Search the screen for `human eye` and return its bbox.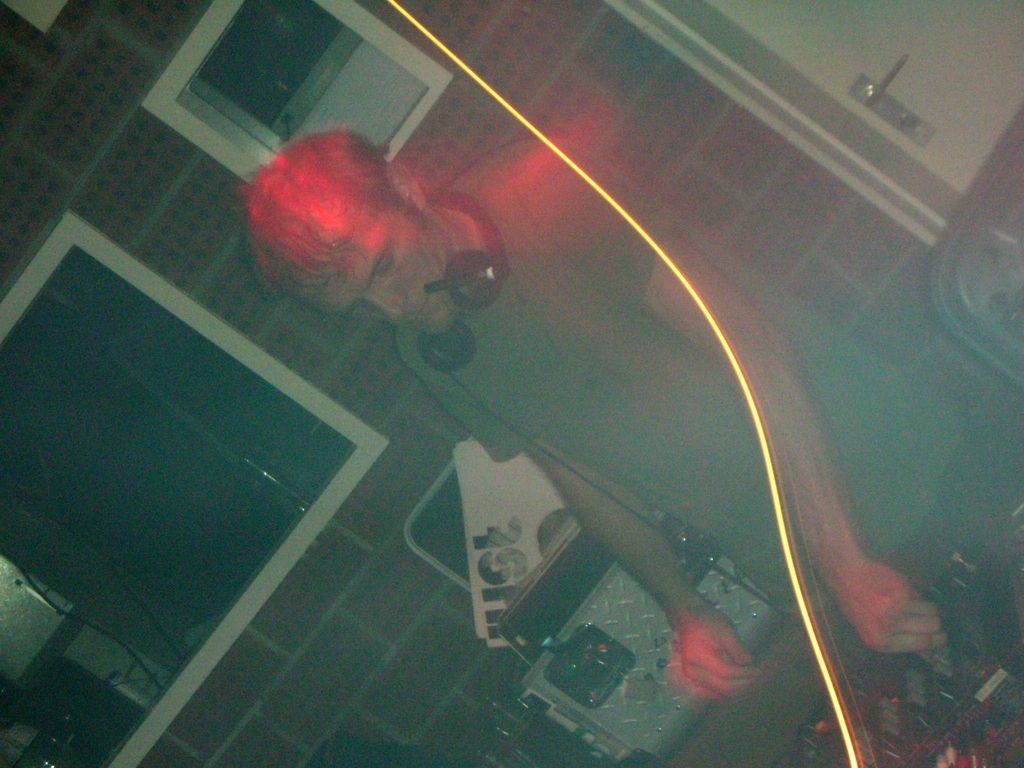
Found: 347,301,371,324.
